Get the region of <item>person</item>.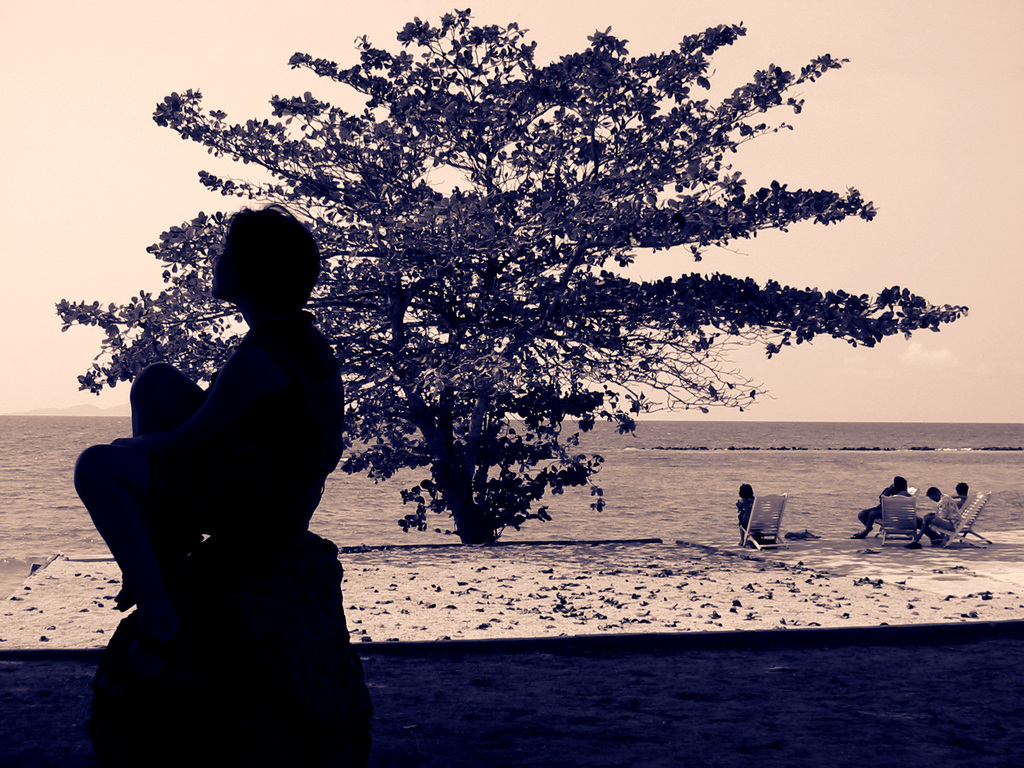
bbox=(72, 204, 346, 609).
